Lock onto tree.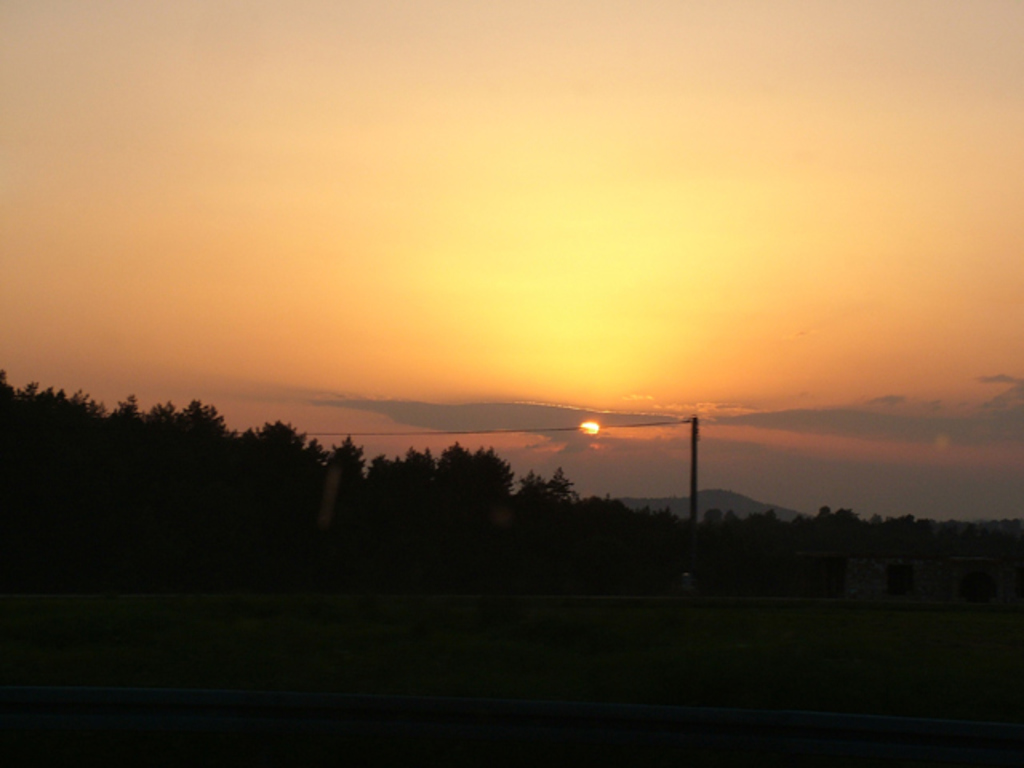
Locked: pyautogui.locateOnScreen(101, 394, 146, 574).
